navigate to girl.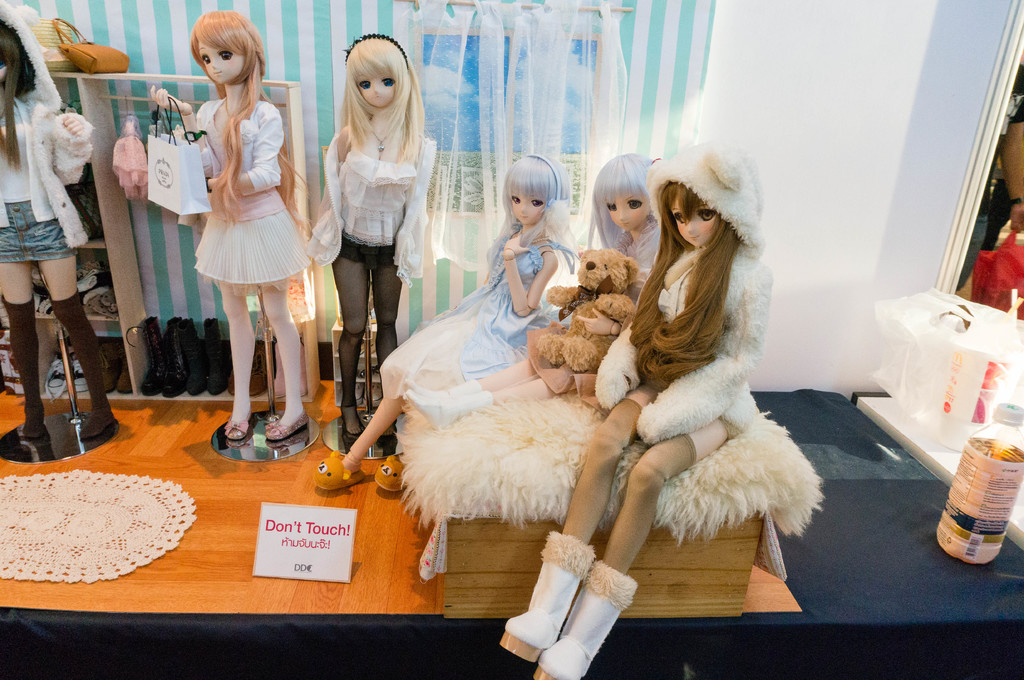
Navigation target: {"x1": 321, "y1": 30, "x2": 430, "y2": 439}.
